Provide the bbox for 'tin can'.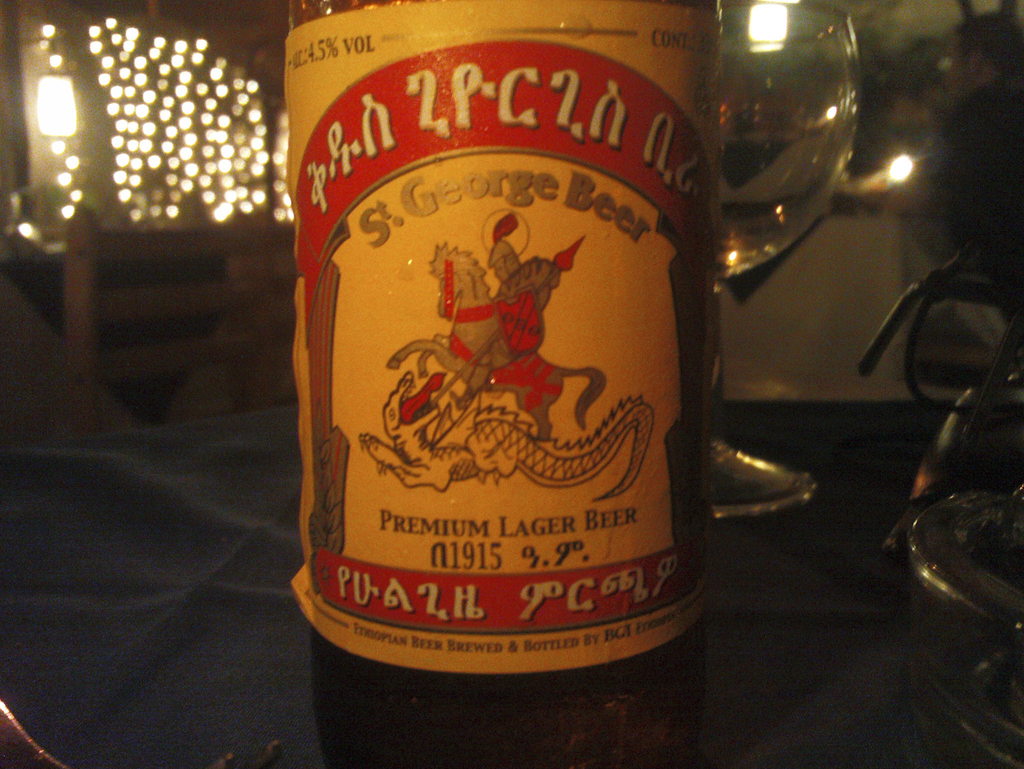
crop(280, 0, 734, 697).
